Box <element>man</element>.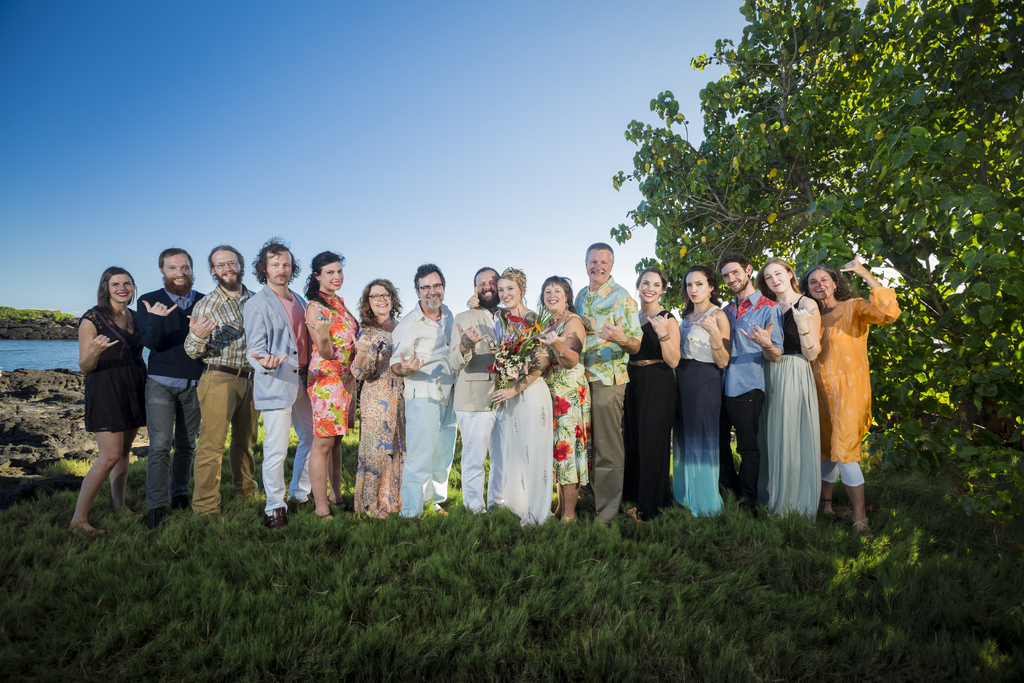
[x1=568, y1=229, x2=650, y2=529].
